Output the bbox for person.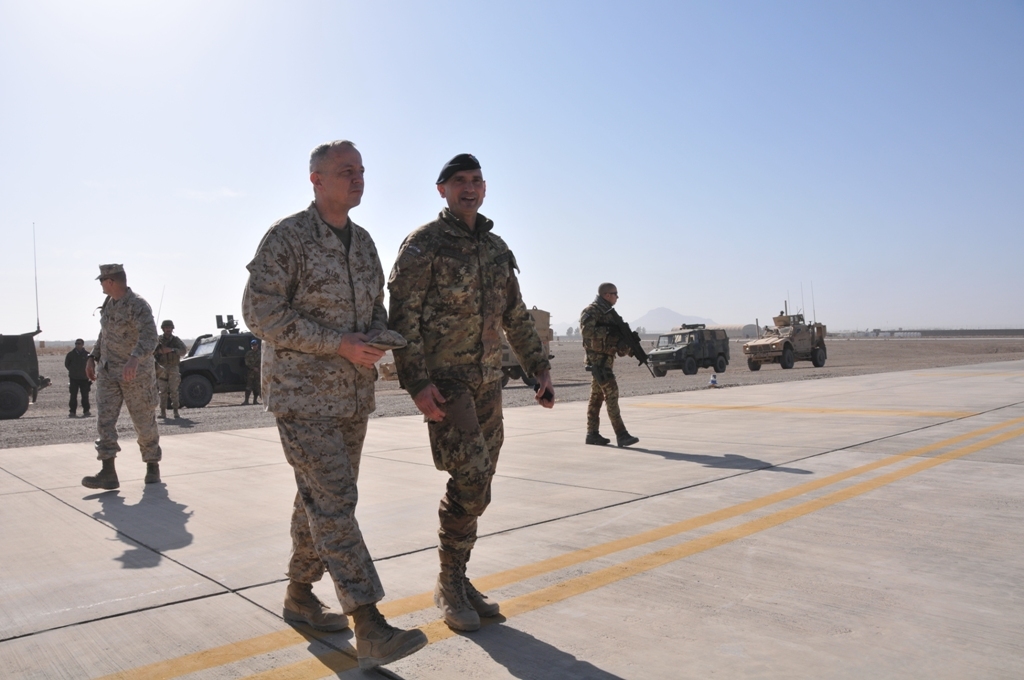
BBox(149, 317, 190, 425).
